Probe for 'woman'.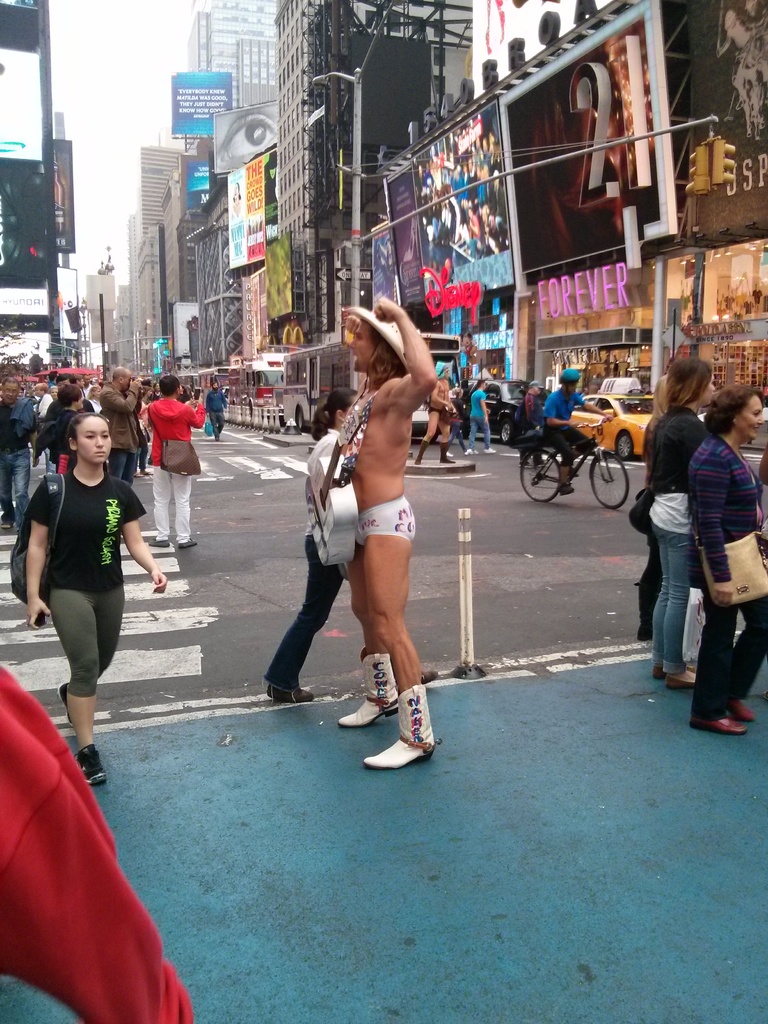
Probe result: 22/396/148/760.
